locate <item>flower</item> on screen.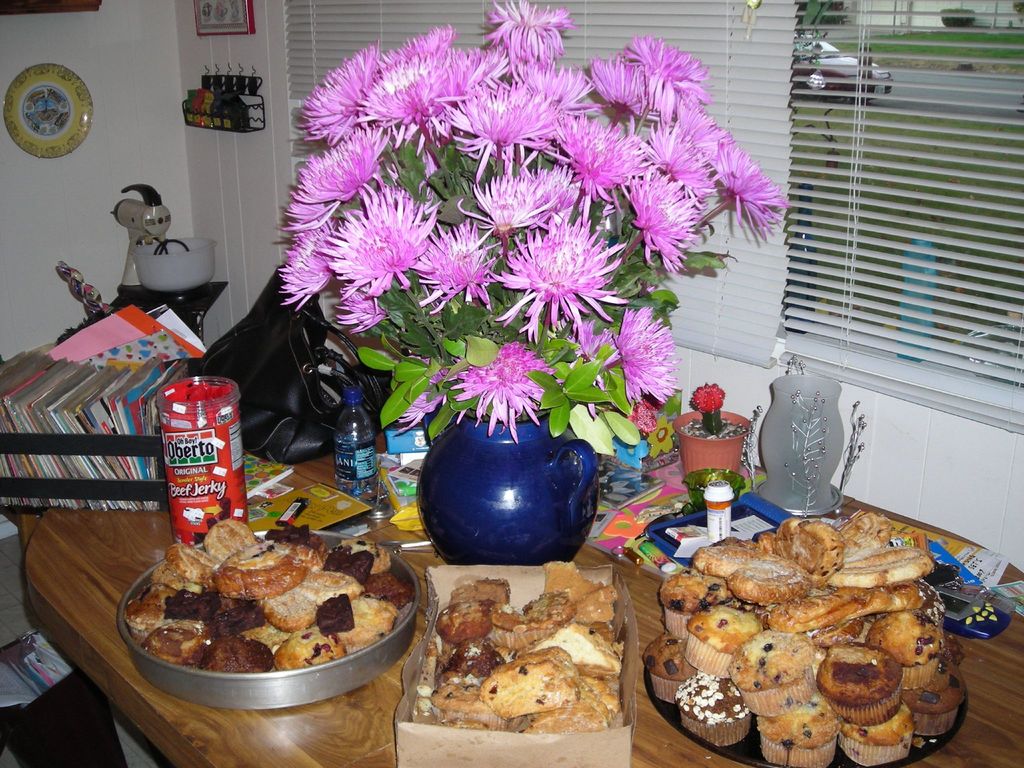
On screen at left=607, top=304, right=682, bottom=403.
